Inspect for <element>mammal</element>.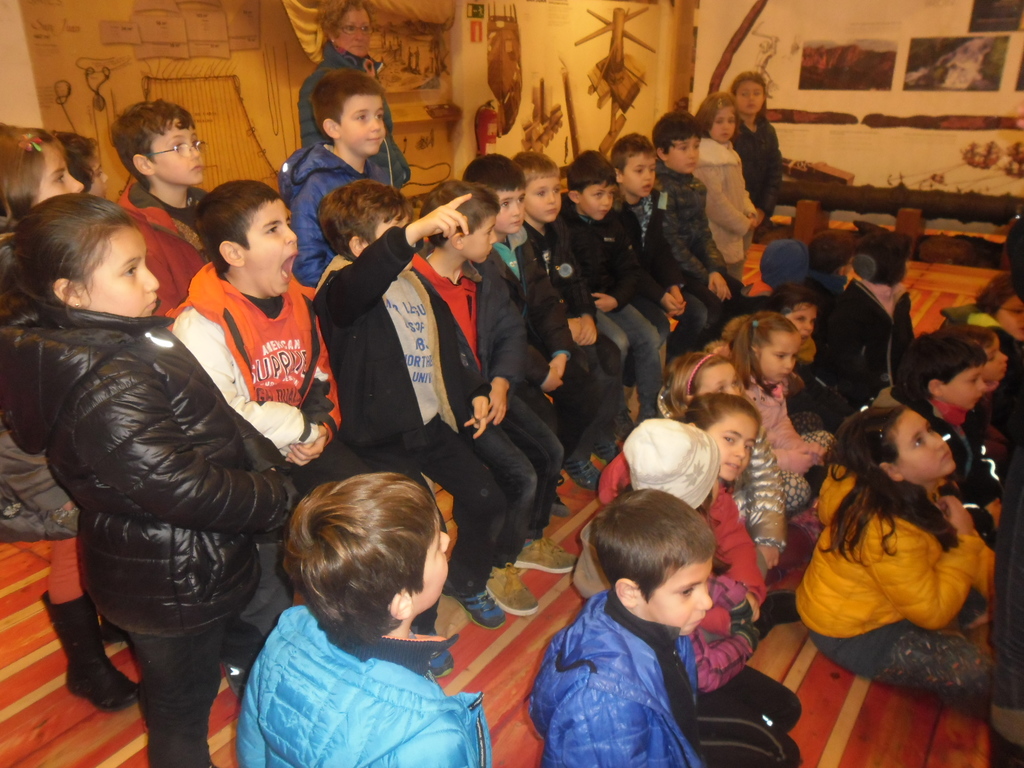
Inspection: 113/97/218/319.
